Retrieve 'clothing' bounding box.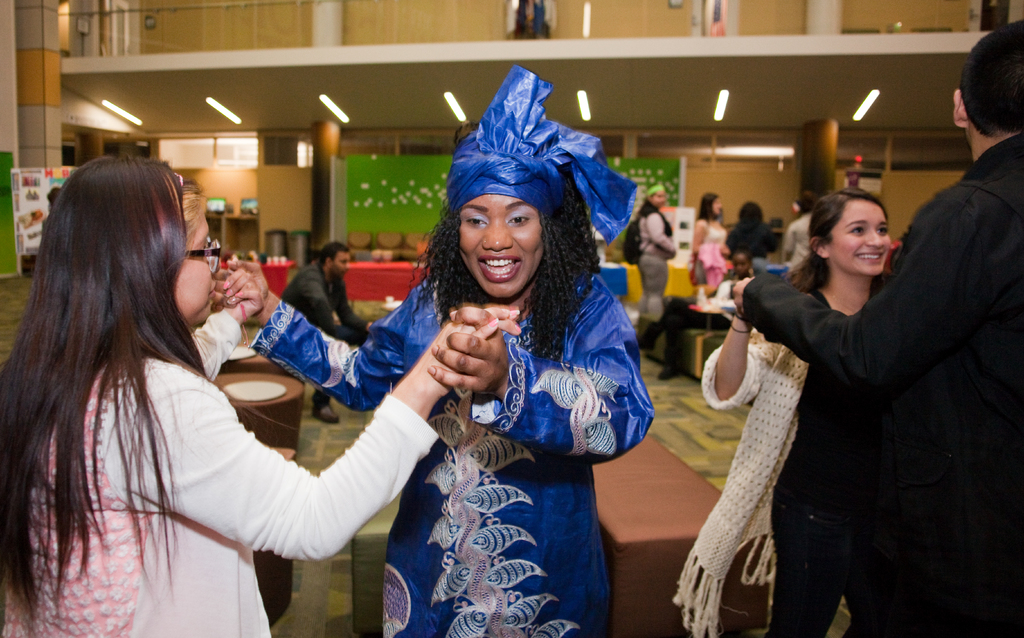
Bounding box: BBox(704, 196, 1001, 622).
